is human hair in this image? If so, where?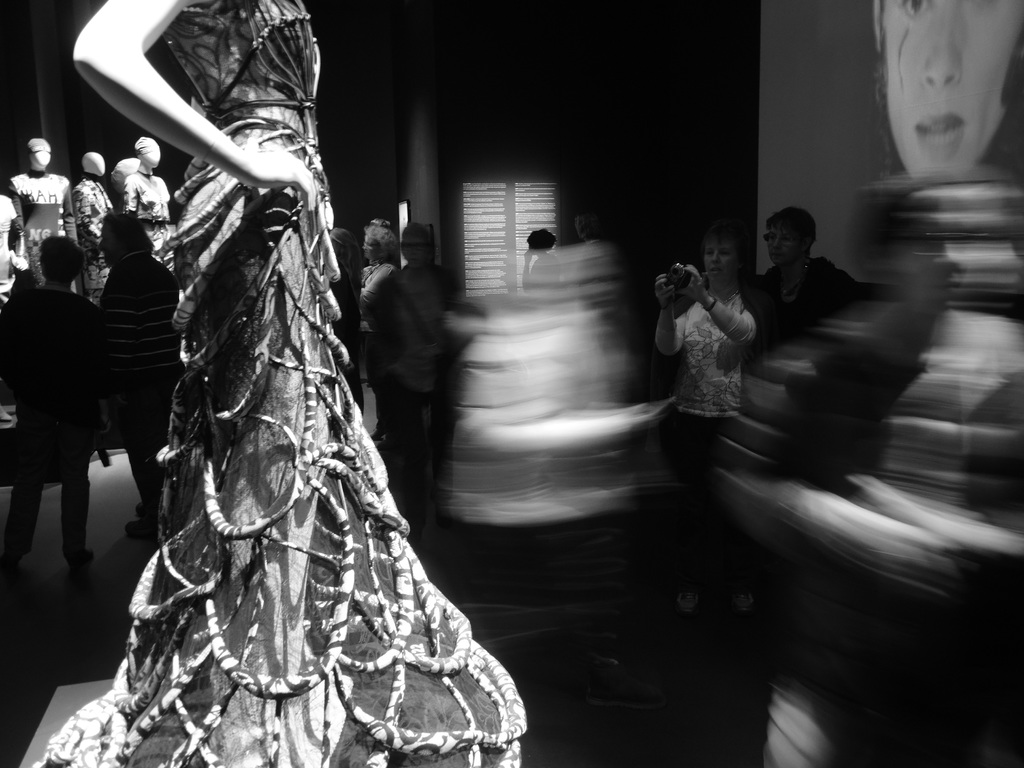
Yes, at select_region(96, 211, 160, 258).
